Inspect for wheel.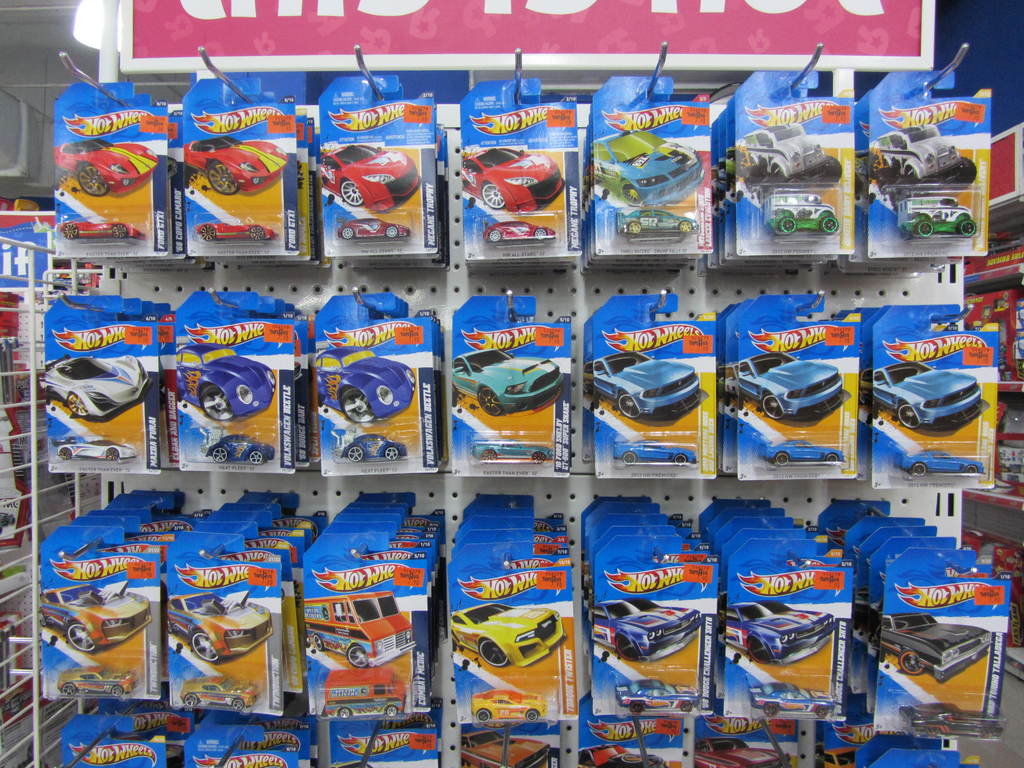
Inspection: <region>620, 184, 636, 204</region>.
